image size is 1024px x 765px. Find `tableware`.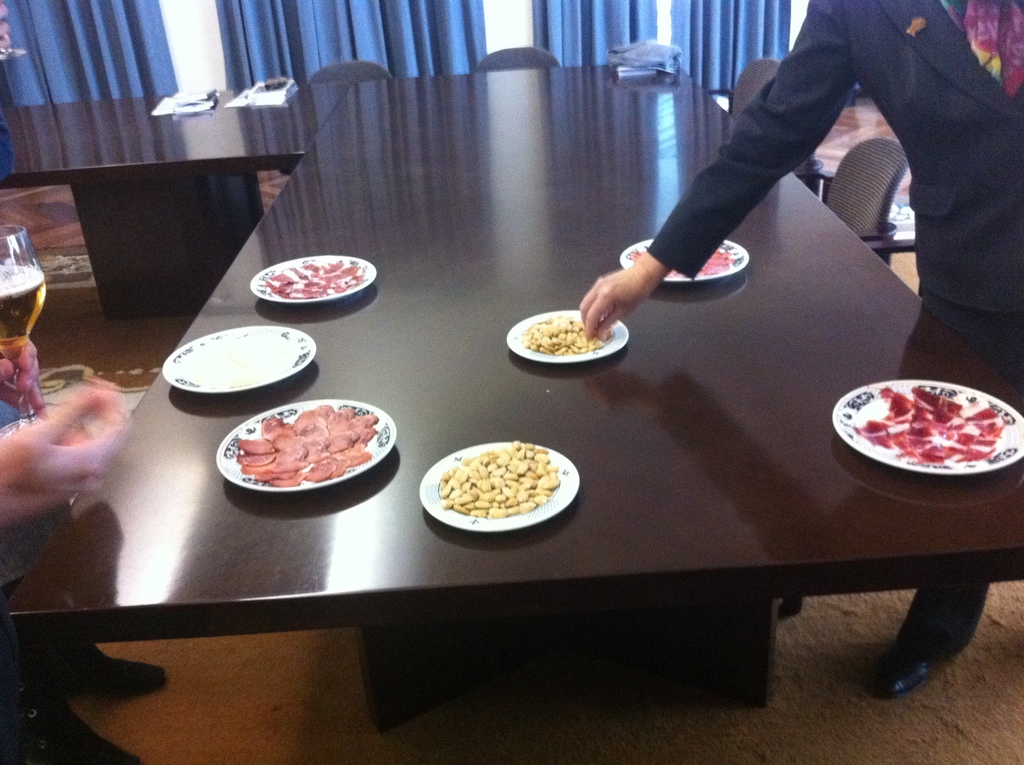
x1=162 y1=325 x2=317 y2=398.
